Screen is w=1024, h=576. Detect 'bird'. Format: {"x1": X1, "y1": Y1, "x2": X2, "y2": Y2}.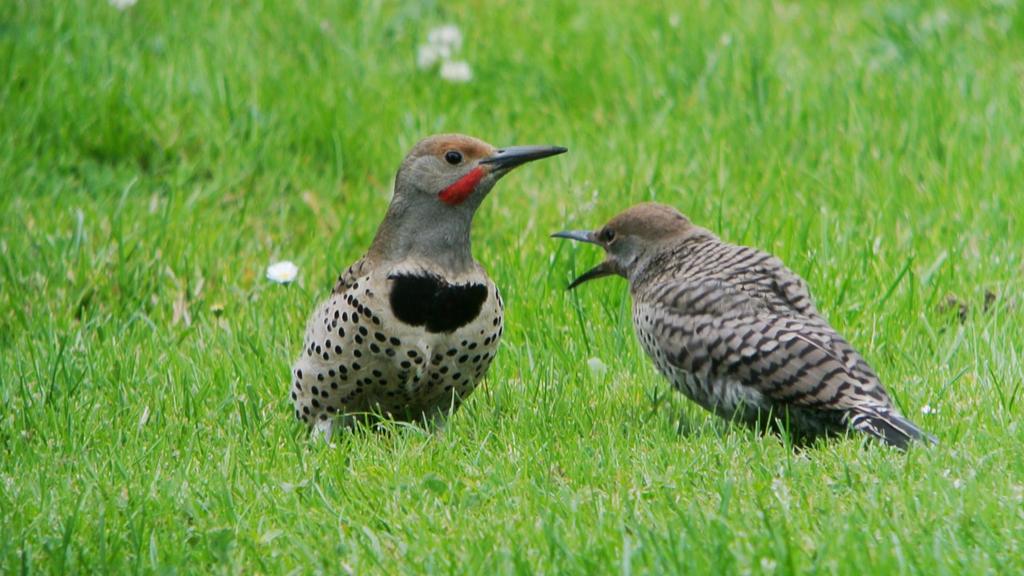
{"x1": 547, "y1": 197, "x2": 945, "y2": 460}.
